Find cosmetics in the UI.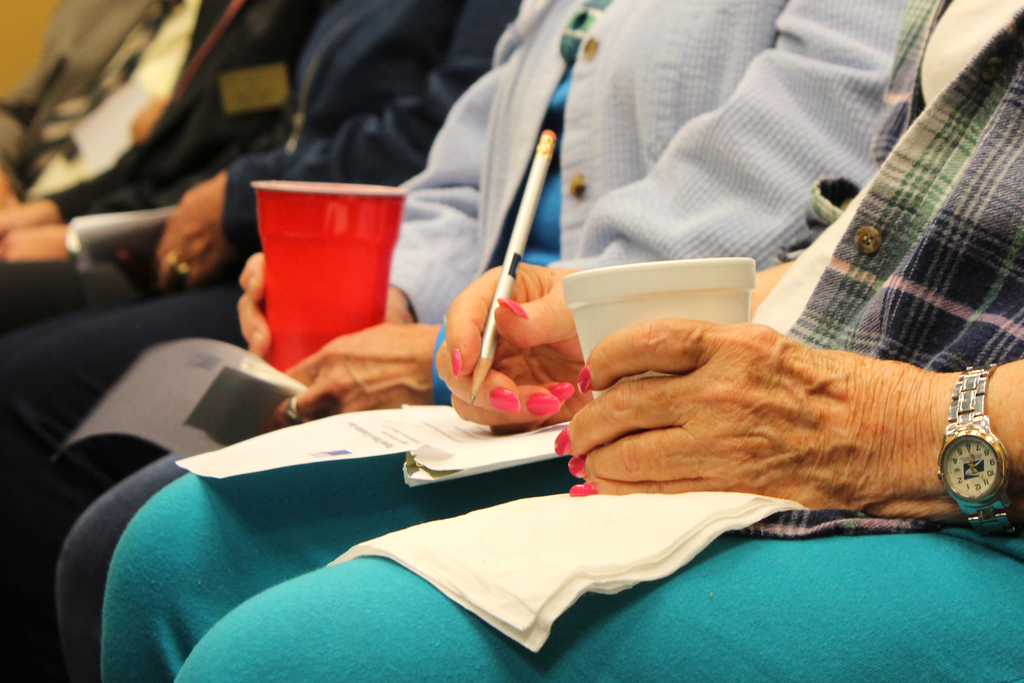
UI element at left=549, top=424, right=577, bottom=461.
